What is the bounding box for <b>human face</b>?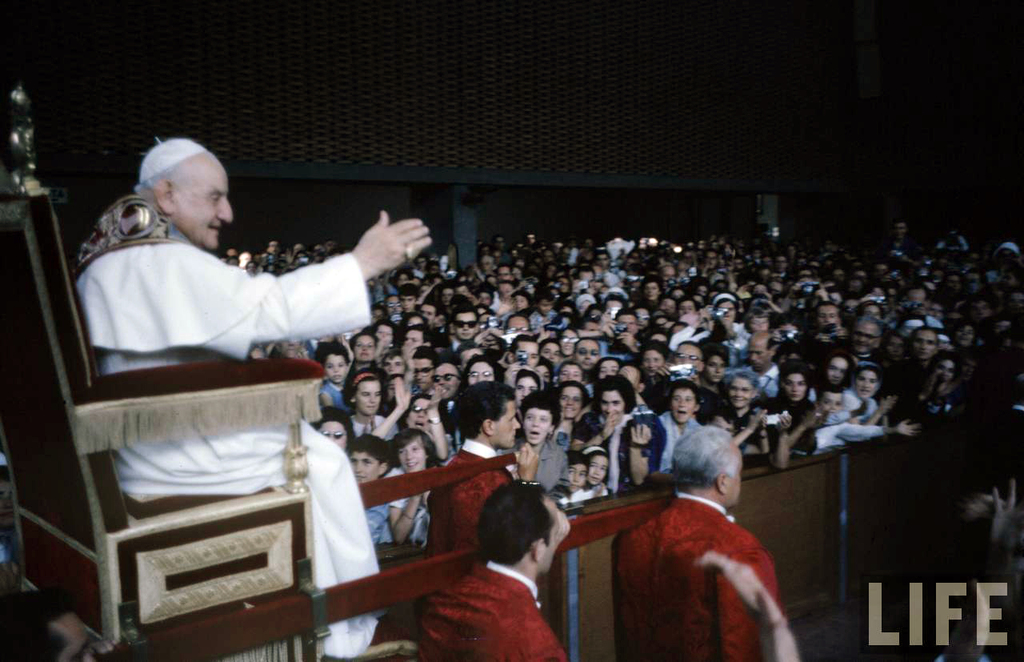
(left=600, top=361, right=618, bottom=379).
